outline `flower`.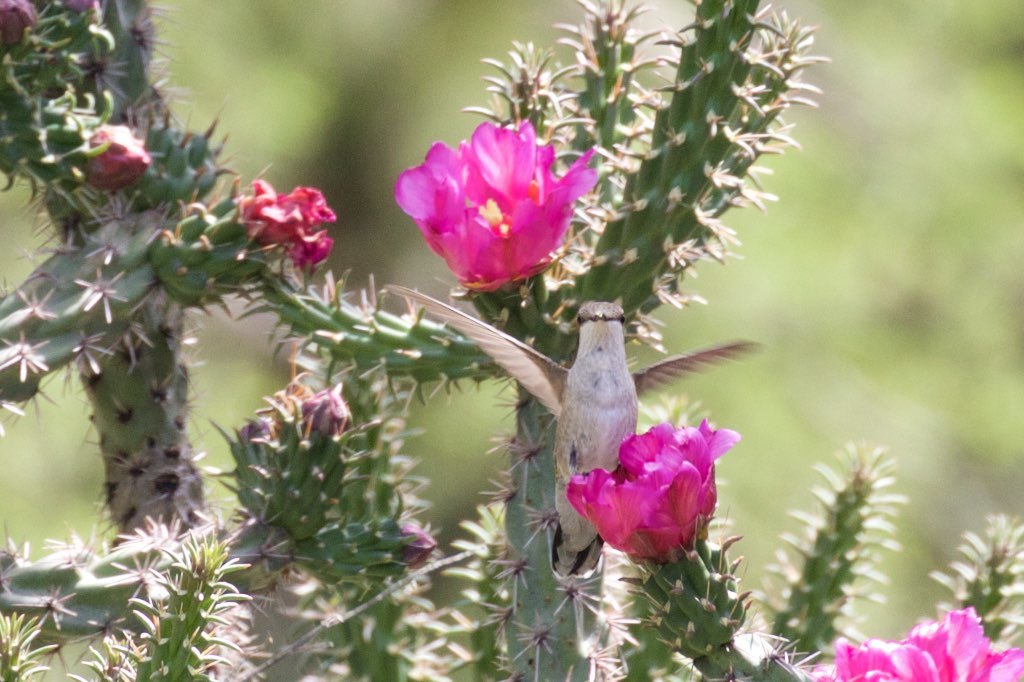
Outline: [398,92,592,288].
